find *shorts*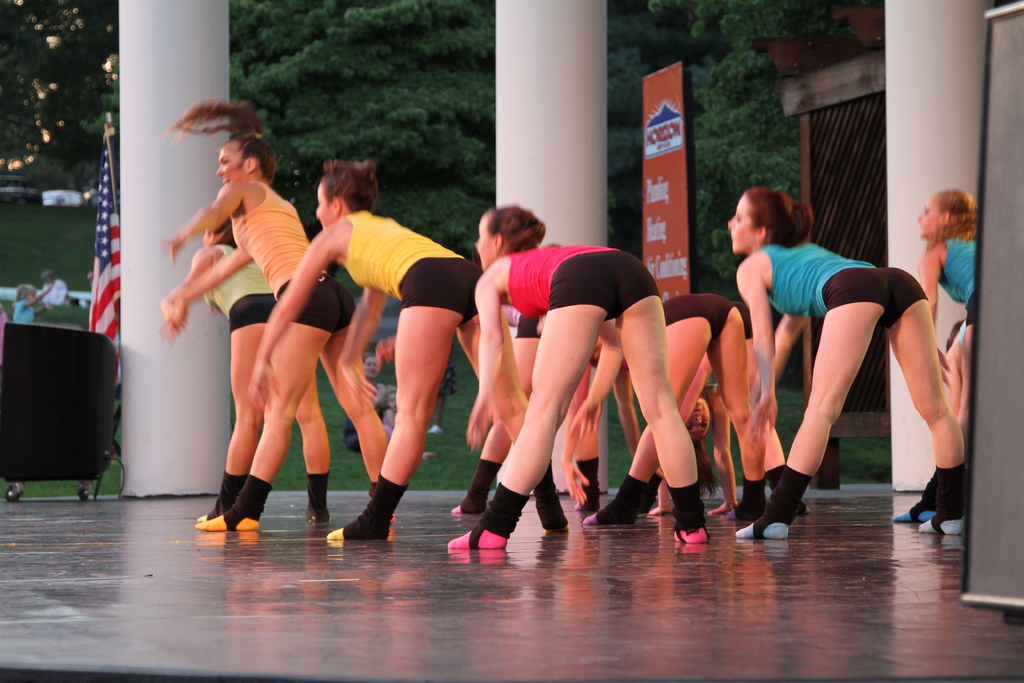
bbox=(965, 293, 976, 329)
